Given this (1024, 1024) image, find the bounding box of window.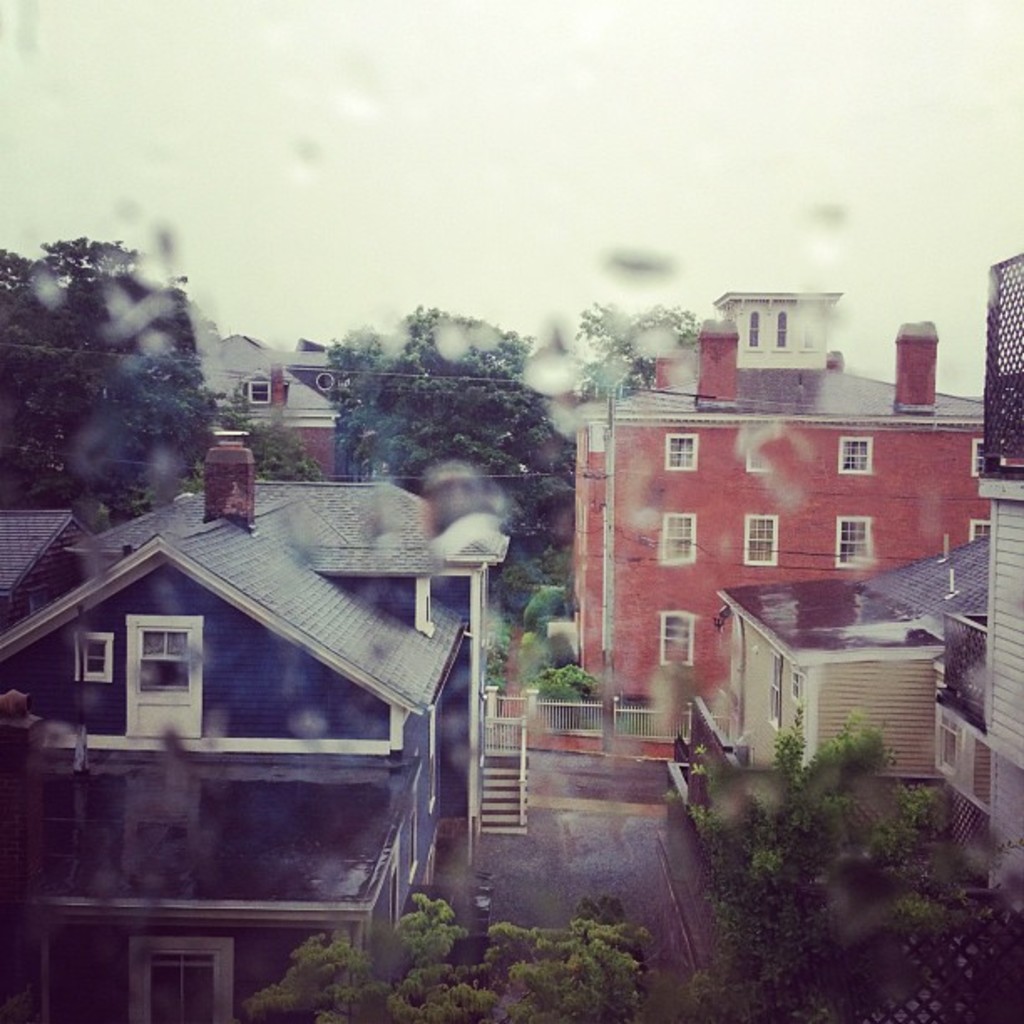
(x1=974, y1=442, x2=996, y2=479).
